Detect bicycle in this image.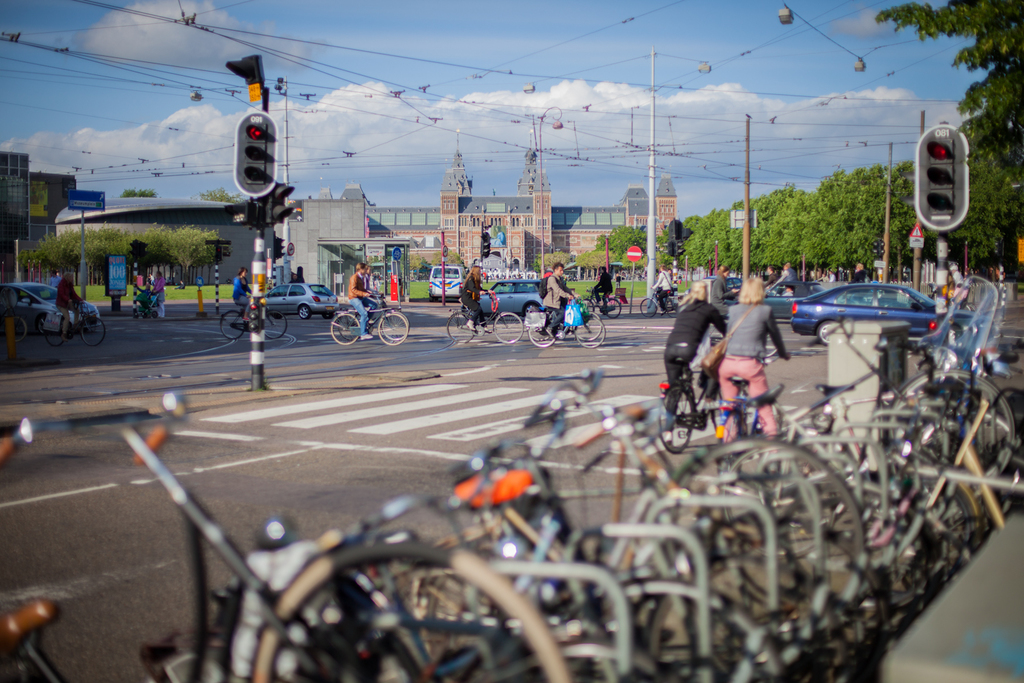
Detection: box(328, 291, 409, 344).
